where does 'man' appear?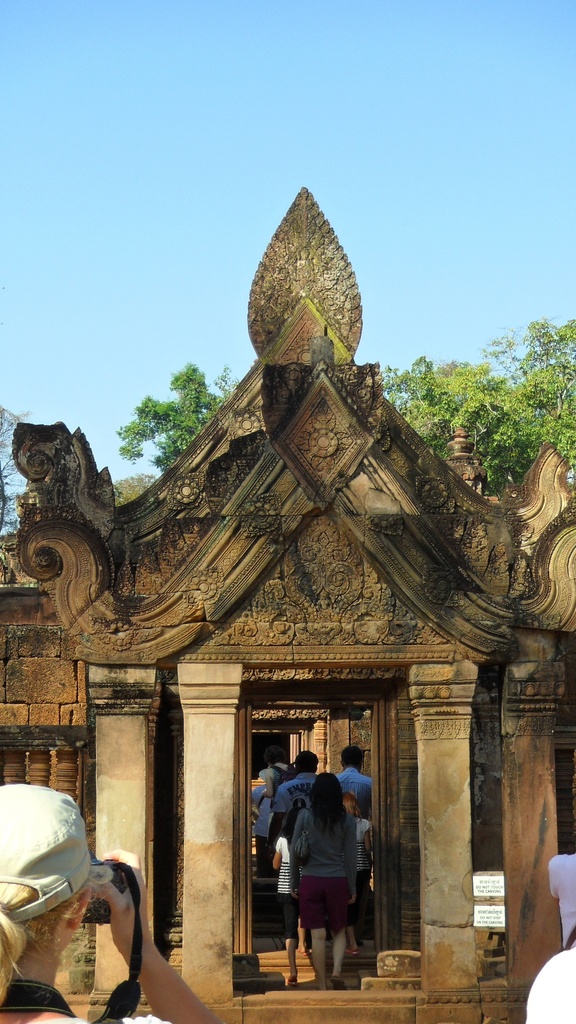
Appears at [x1=340, y1=742, x2=372, y2=816].
